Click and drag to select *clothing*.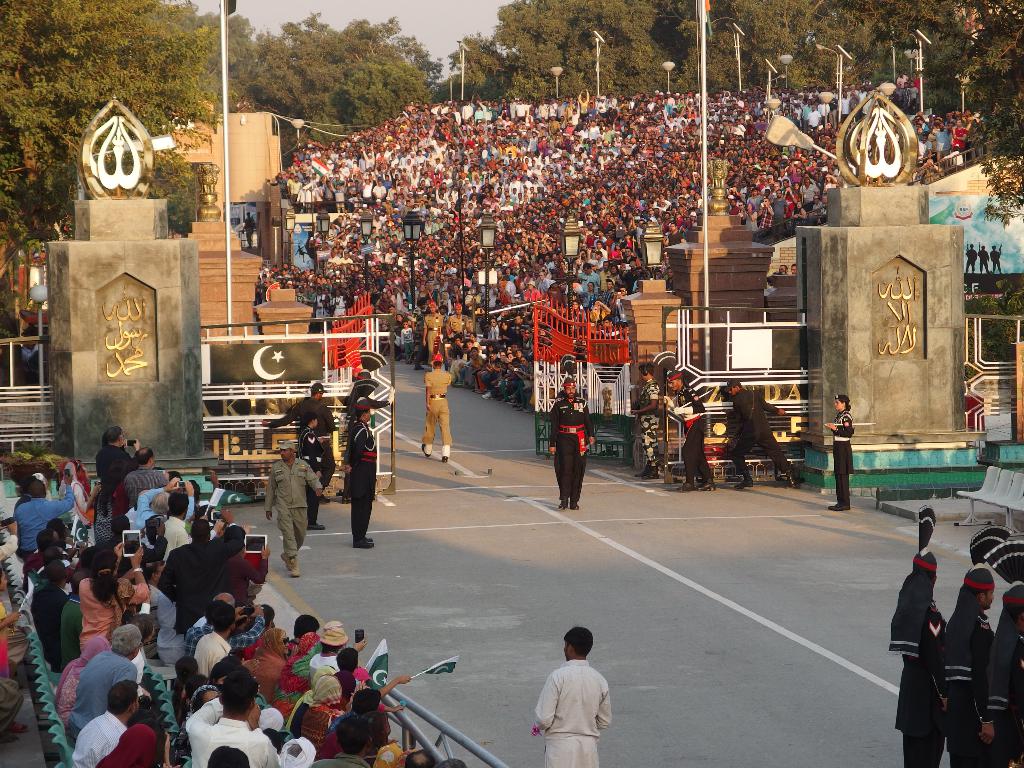
Selection: BBox(678, 386, 714, 485).
